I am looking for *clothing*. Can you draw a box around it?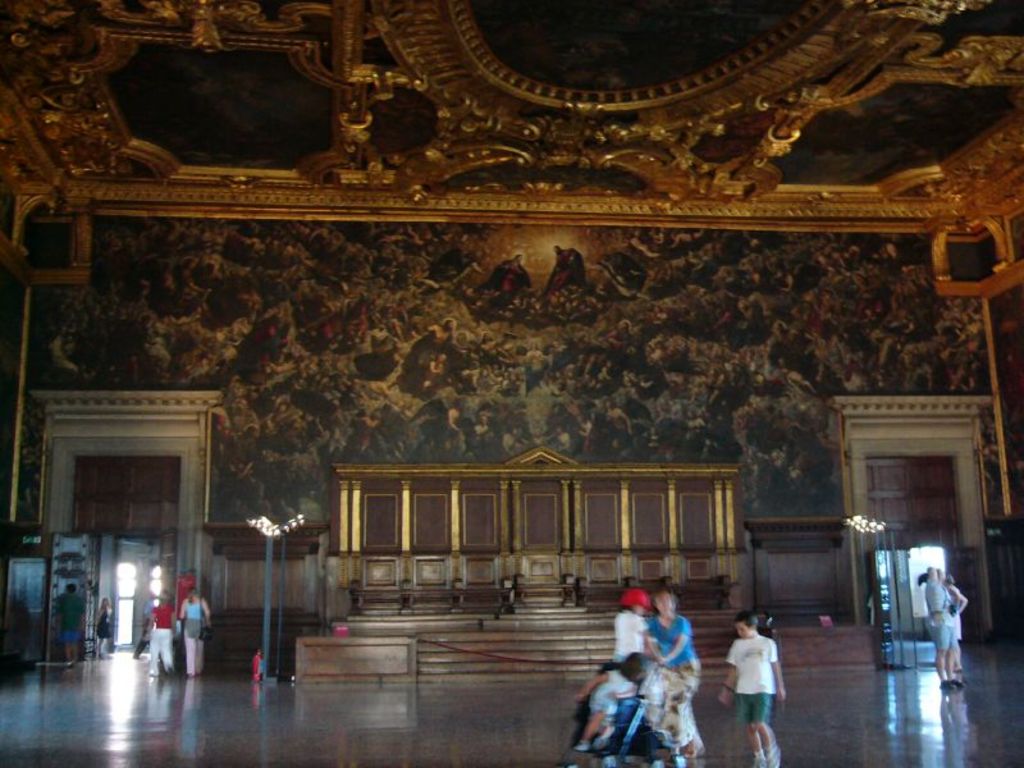
Sure, the bounding box is BBox(641, 612, 699, 744).
